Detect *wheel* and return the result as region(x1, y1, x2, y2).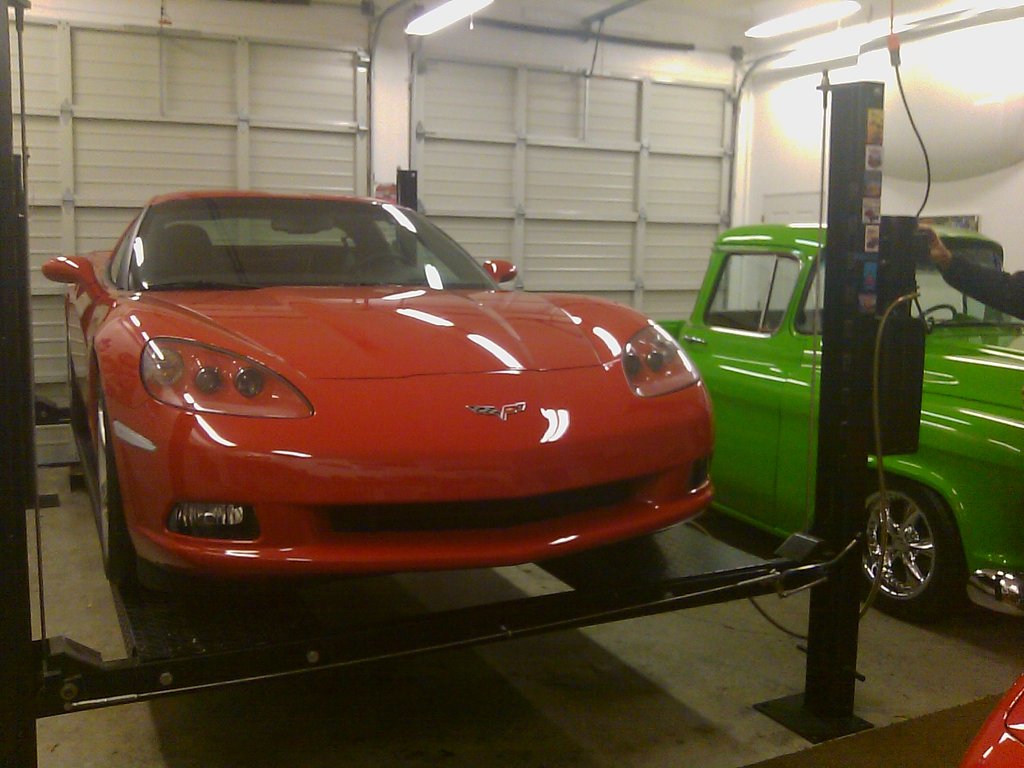
region(348, 252, 414, 273).
